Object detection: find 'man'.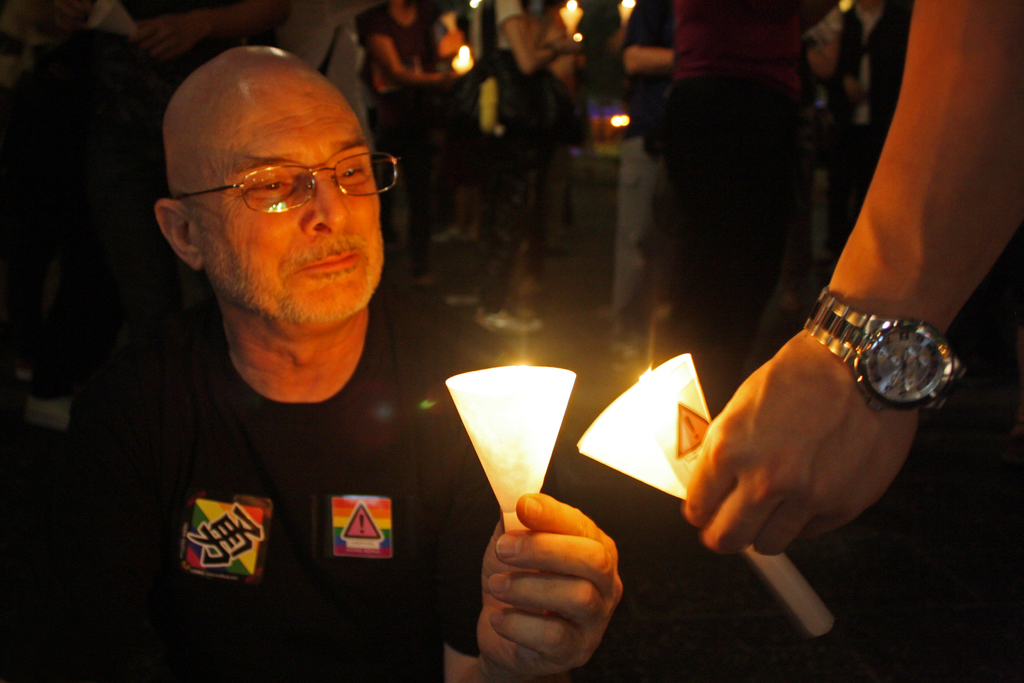
[676,0,1023,682].
